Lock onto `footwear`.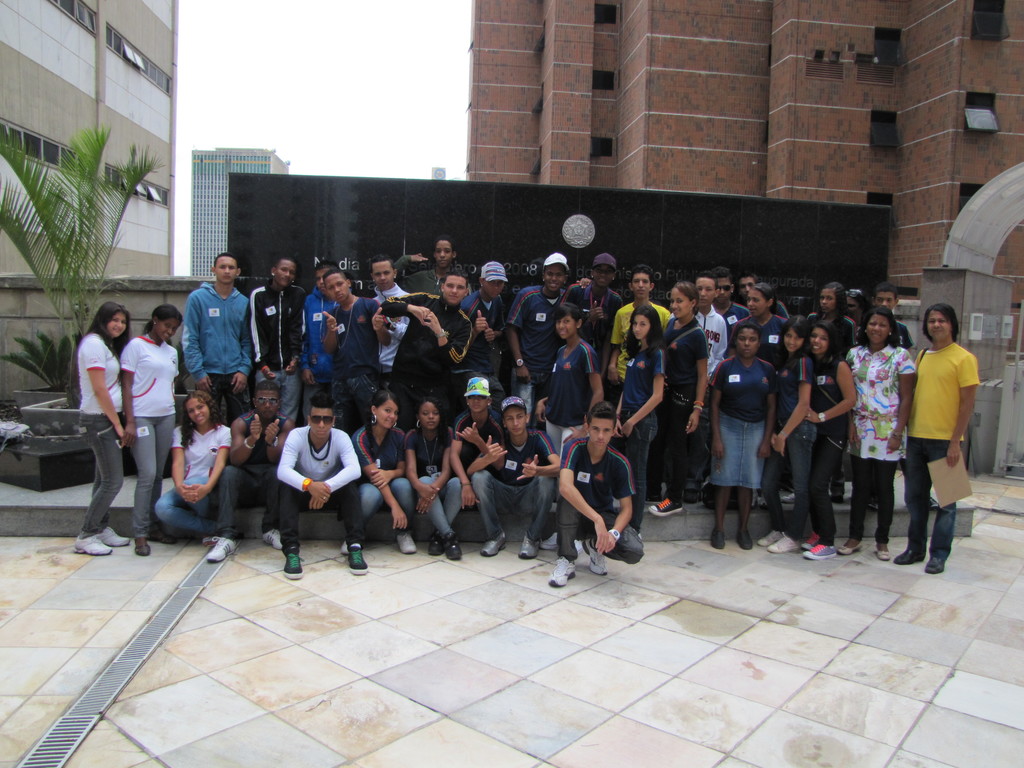
Locked: bbox=[684, 490, 698, 504].
